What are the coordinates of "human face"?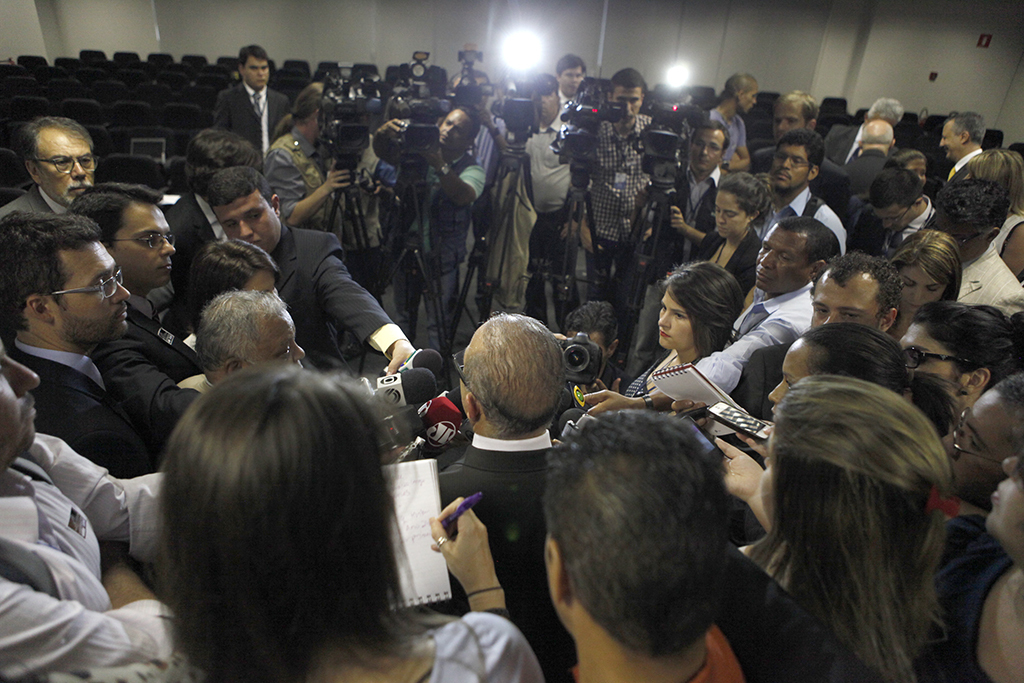
<bbox>771, 144, 807, 187</bbox>.
